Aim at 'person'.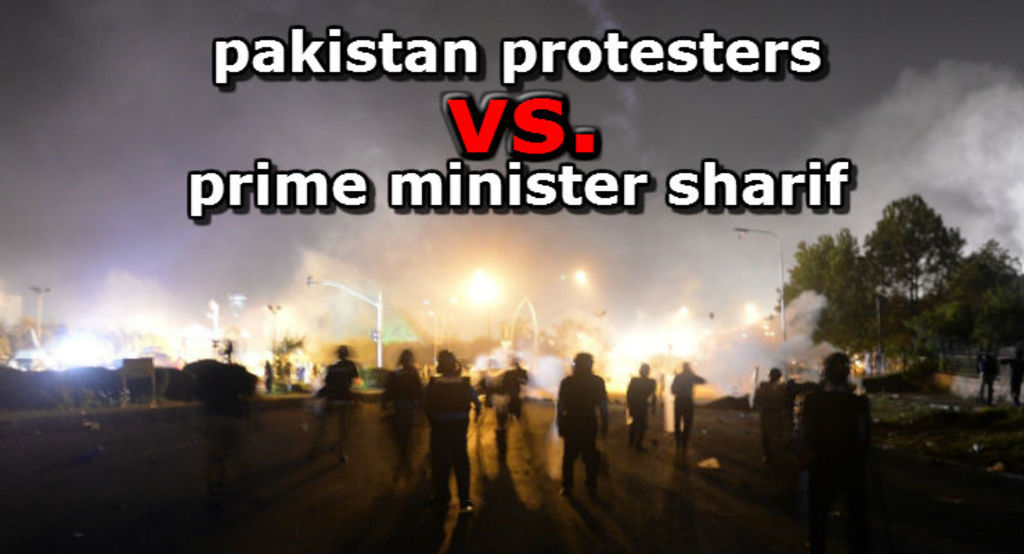
Aimed at box(421, 345, 482, 515).
